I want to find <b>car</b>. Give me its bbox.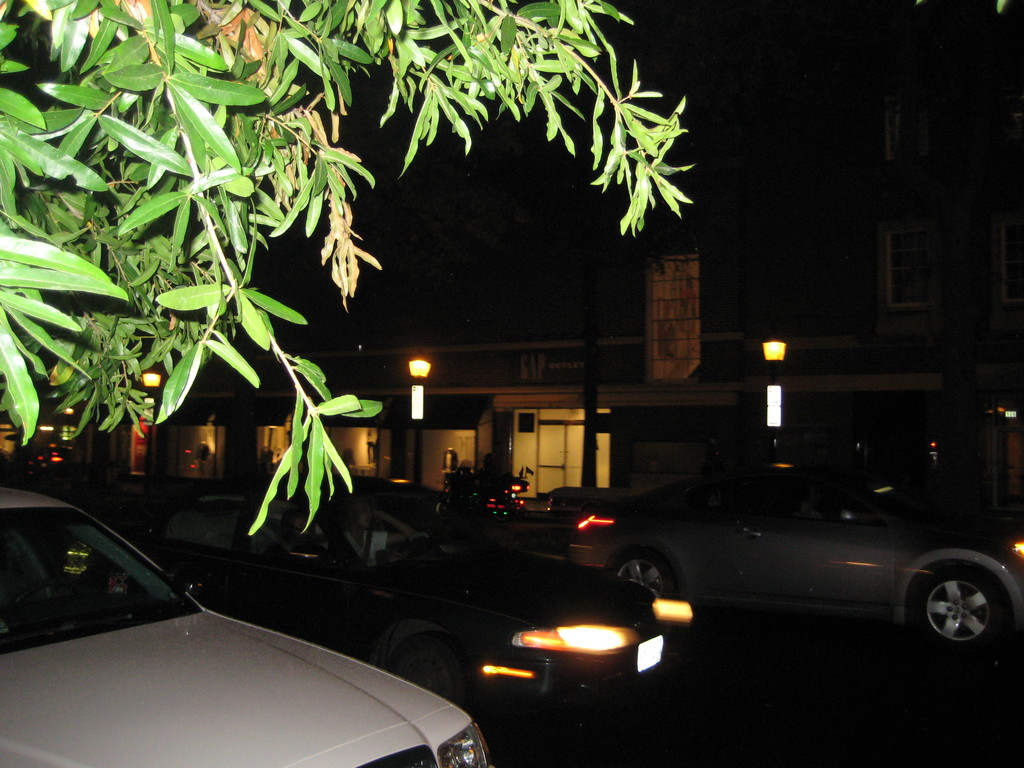
left=0, top=484, right=500, bottom=767.
